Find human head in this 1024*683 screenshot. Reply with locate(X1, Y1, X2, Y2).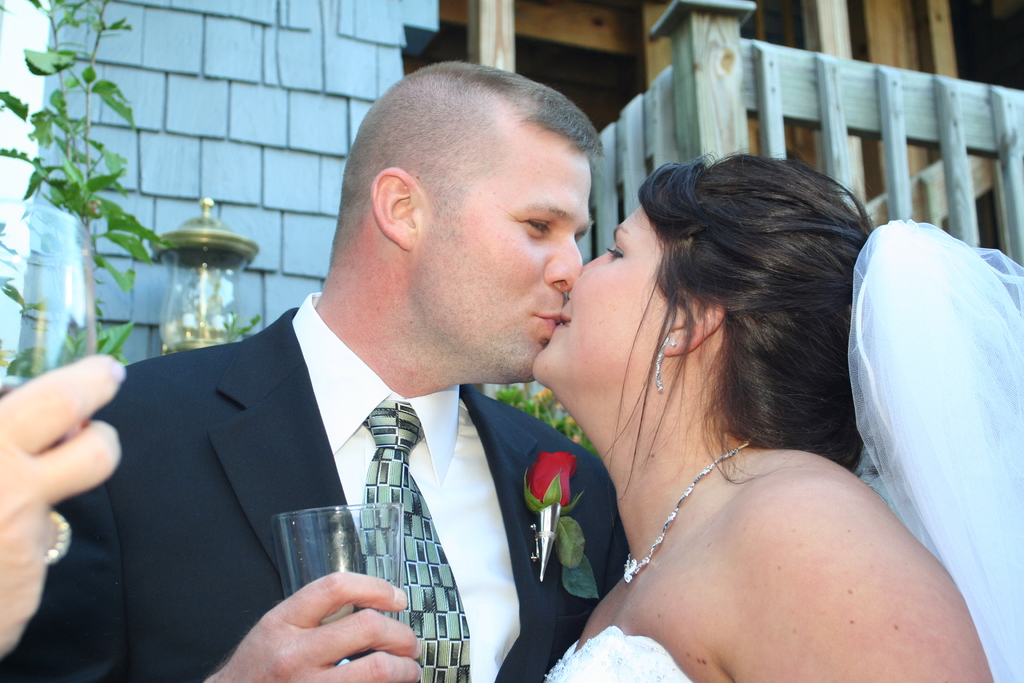
locate(336, 57, 607, 355).
